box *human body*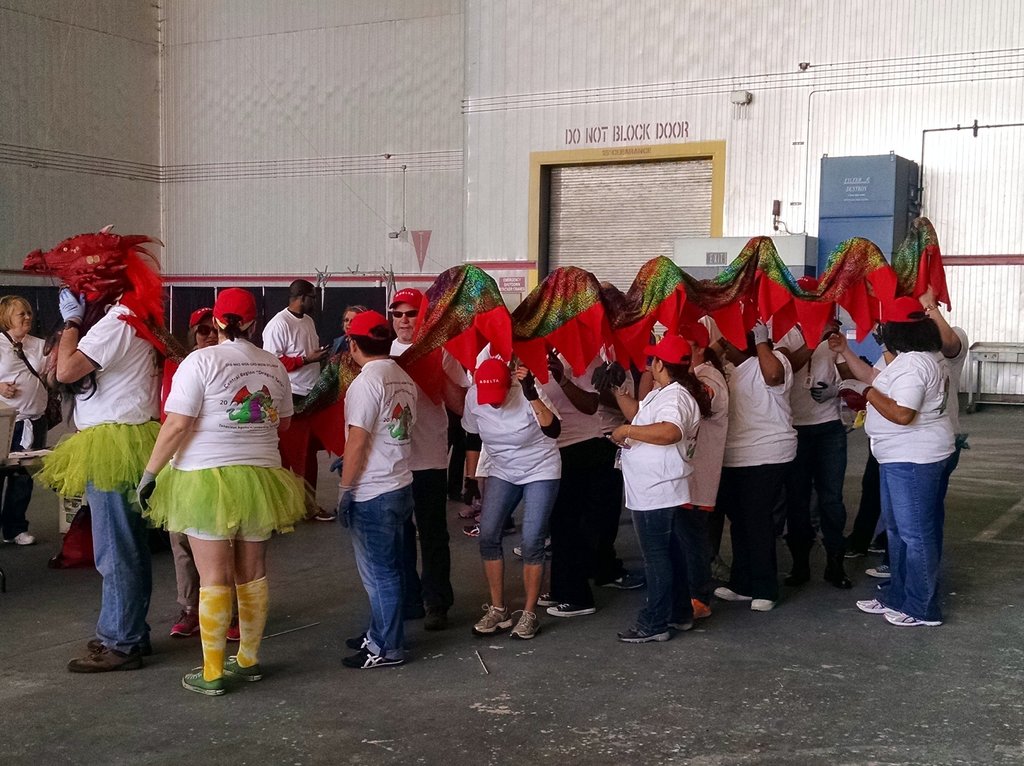
0,289,47,550
